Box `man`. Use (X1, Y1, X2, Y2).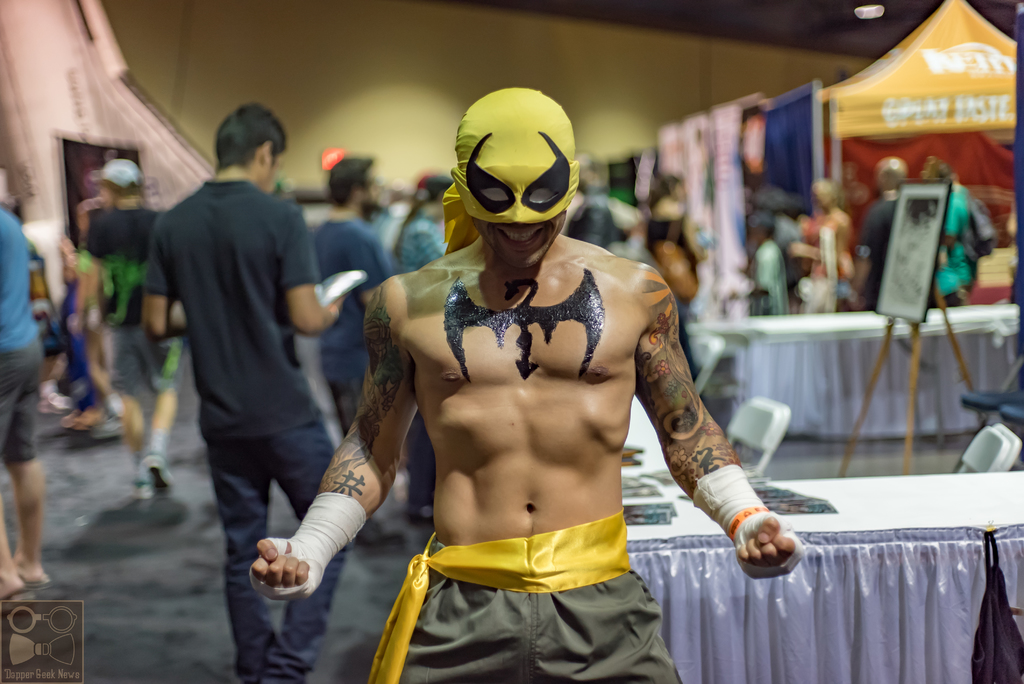
(116, 97, 351, 626).
